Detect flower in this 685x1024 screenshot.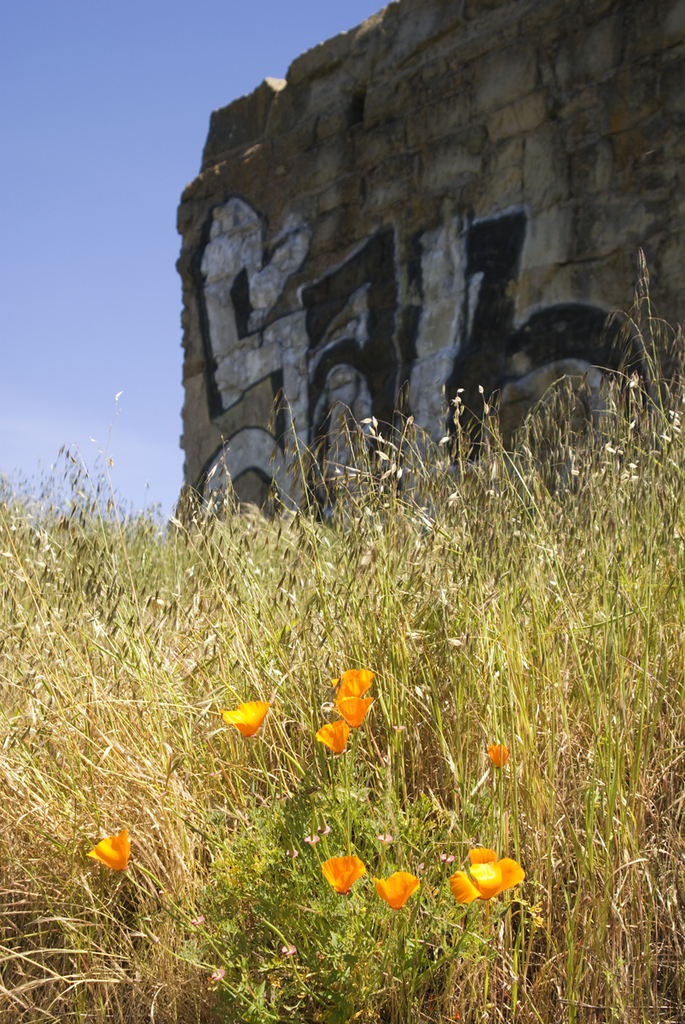
Detection: select_region(374, 870, 420, 911).
